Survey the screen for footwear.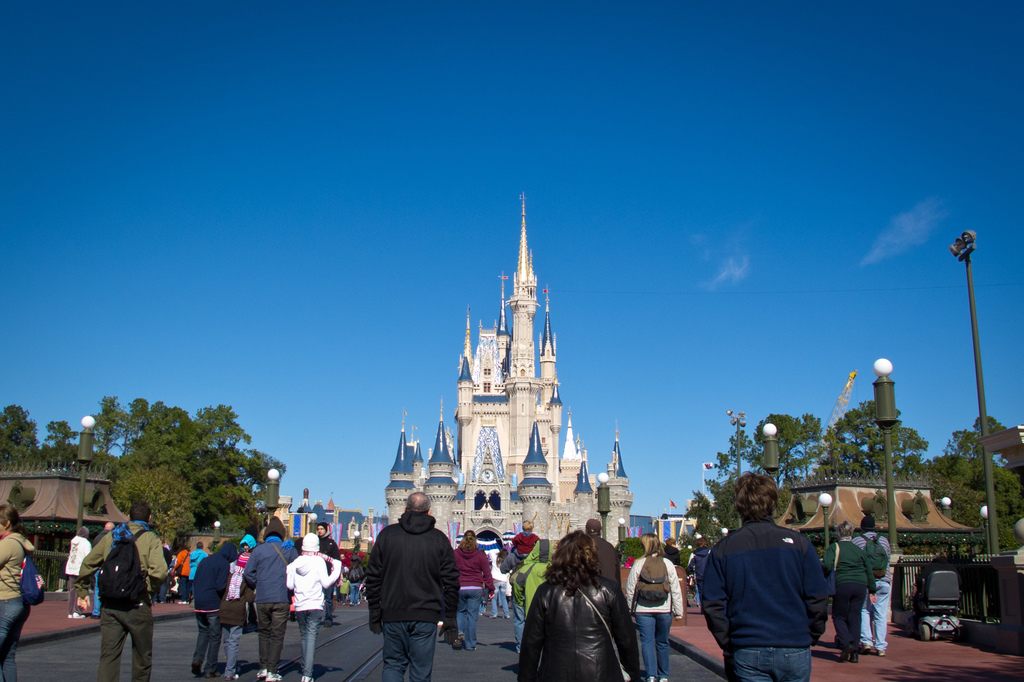
Survey found: x1=268 y1=672 x2=282 y2=681.
